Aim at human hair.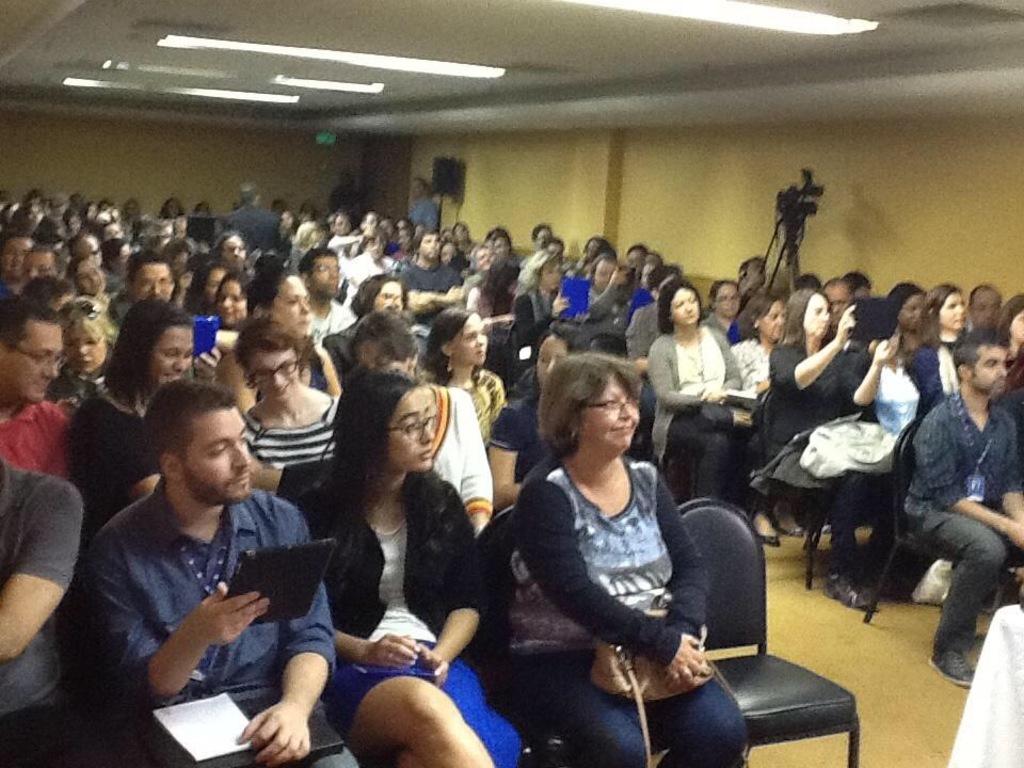
Aimed at locate(143, 378, 241, 475).
